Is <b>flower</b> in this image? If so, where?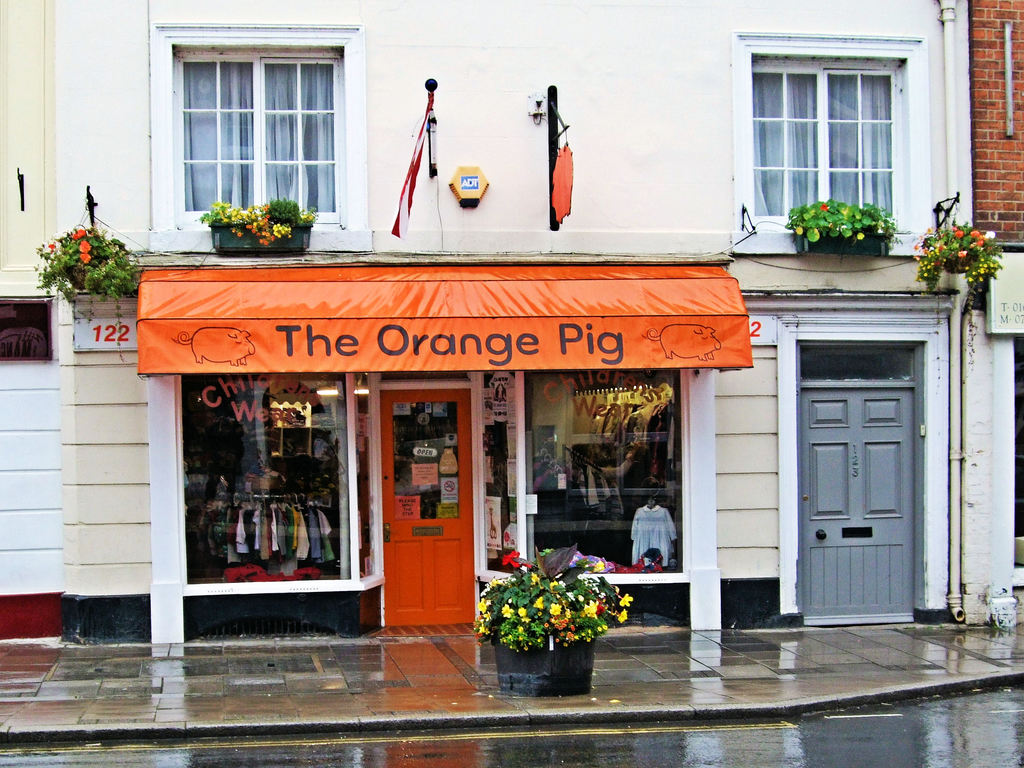
Yes, at rect(623, 591, 639, 607).
